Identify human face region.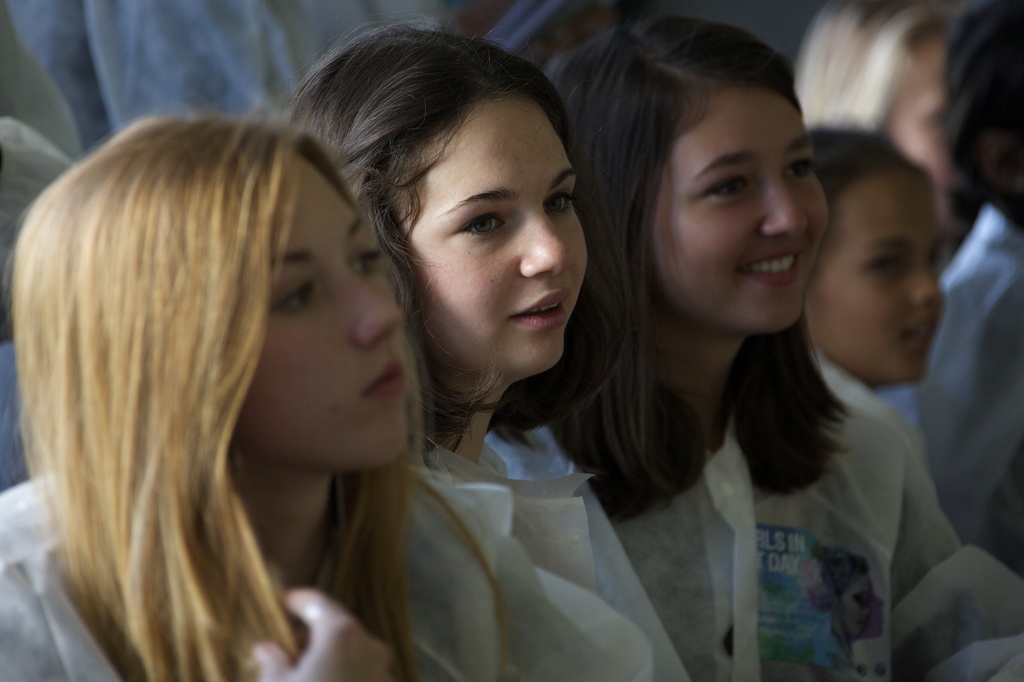
Region: box=[394, 101, 593, 375].
